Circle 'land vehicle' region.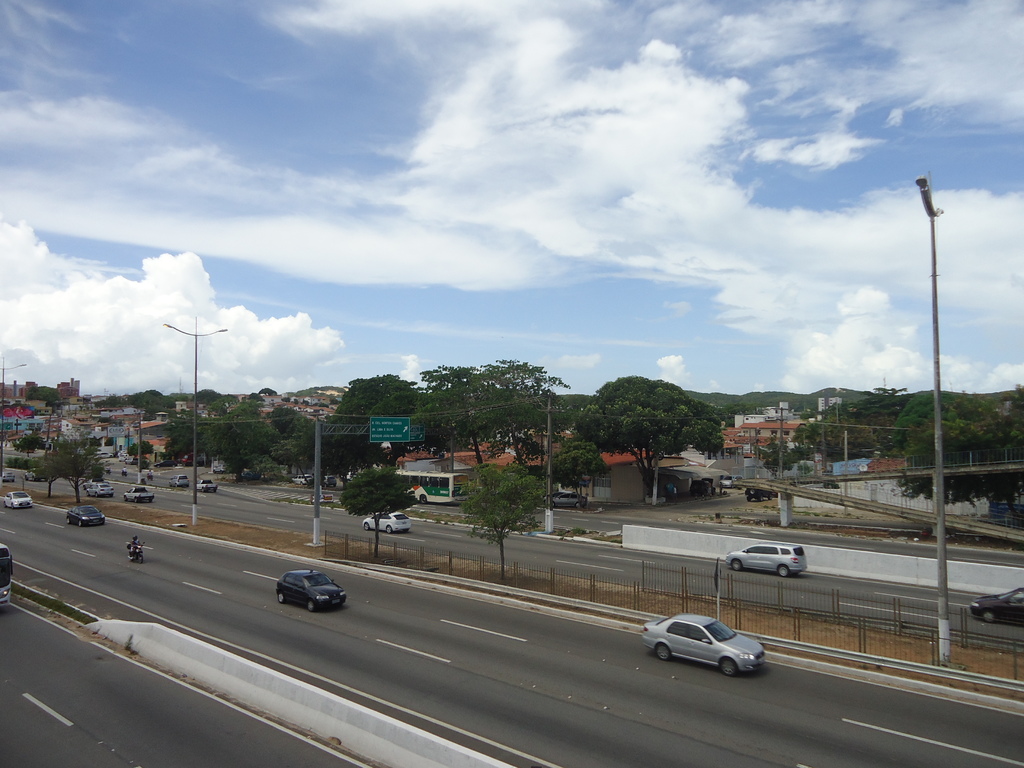
Region: box=[116, 449, 127, 456].
